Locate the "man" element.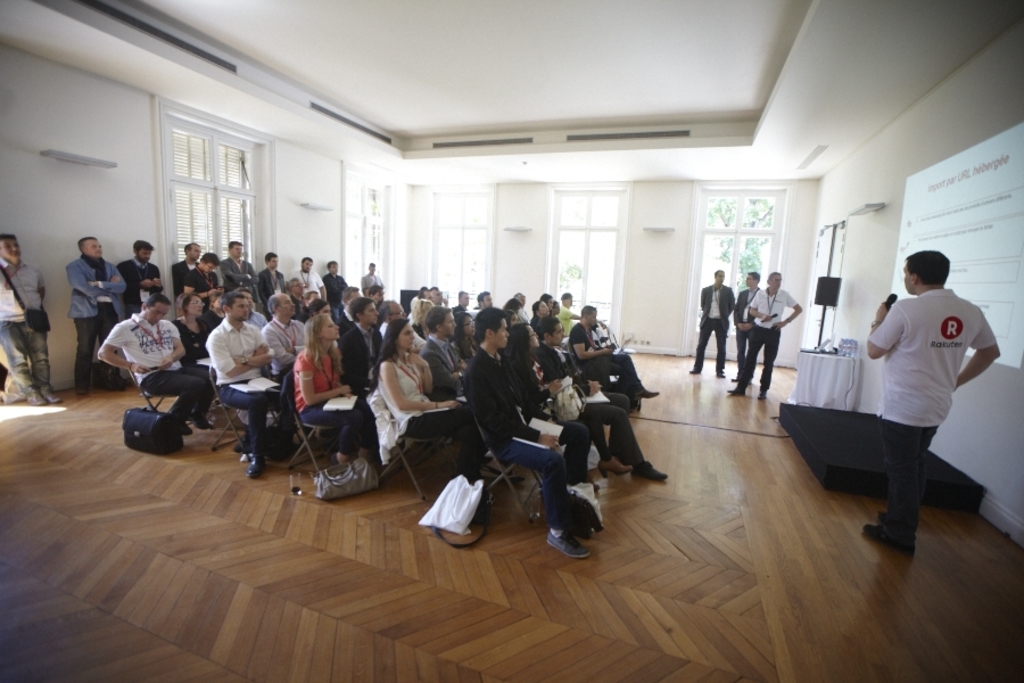
Element bbox: 59,229,127,395.
